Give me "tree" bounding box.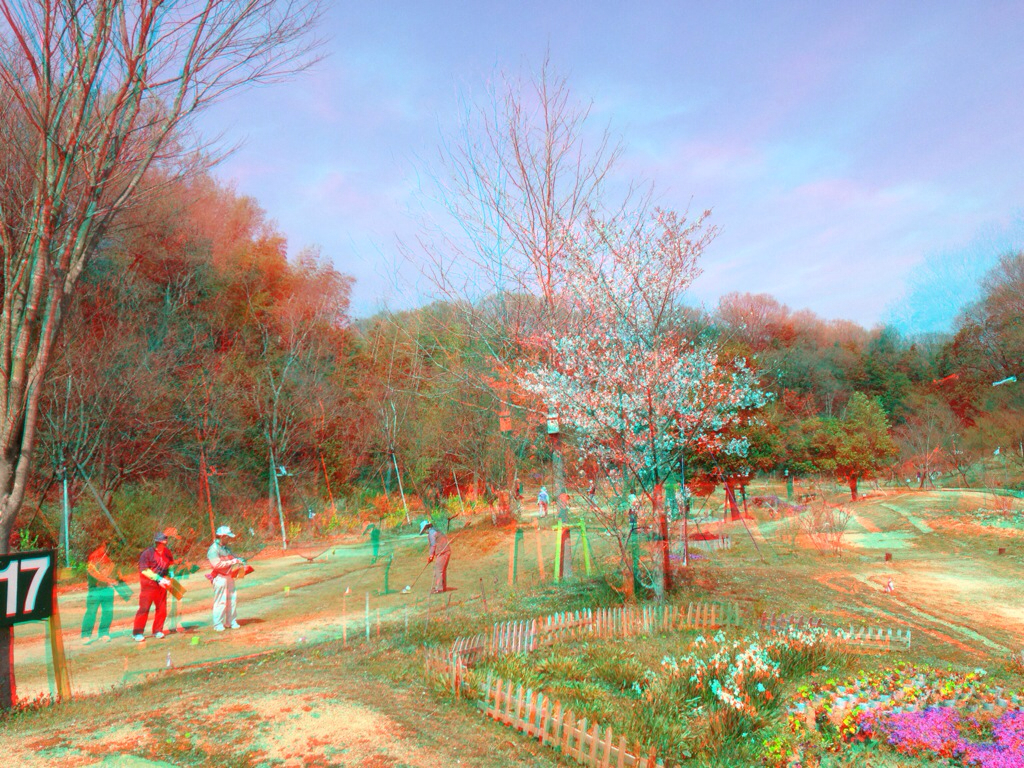
[707,273,874,420].
